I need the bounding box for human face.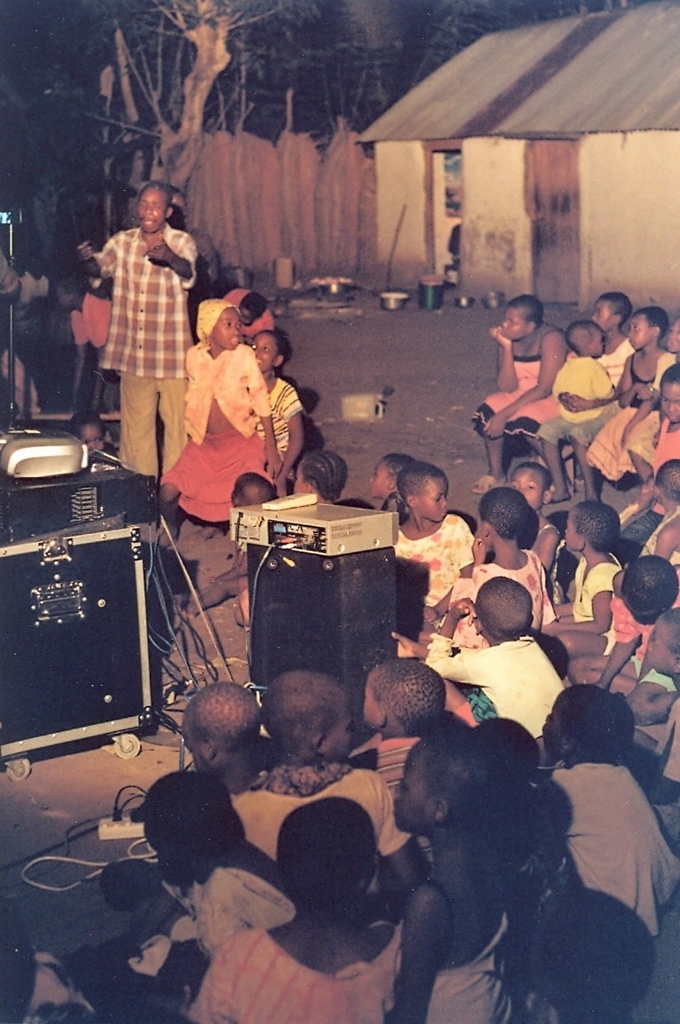
Here it is: pyautogui.locateOnScreen(476, 516, 486, 541).
